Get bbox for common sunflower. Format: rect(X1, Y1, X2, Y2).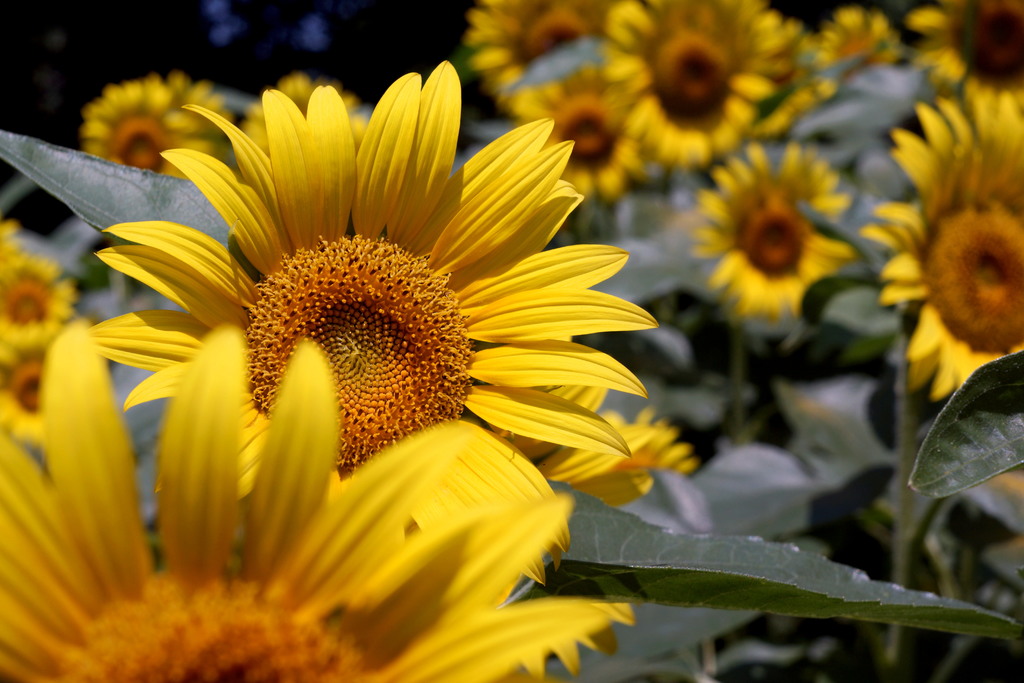
rect(109, 76, 637, 479).
